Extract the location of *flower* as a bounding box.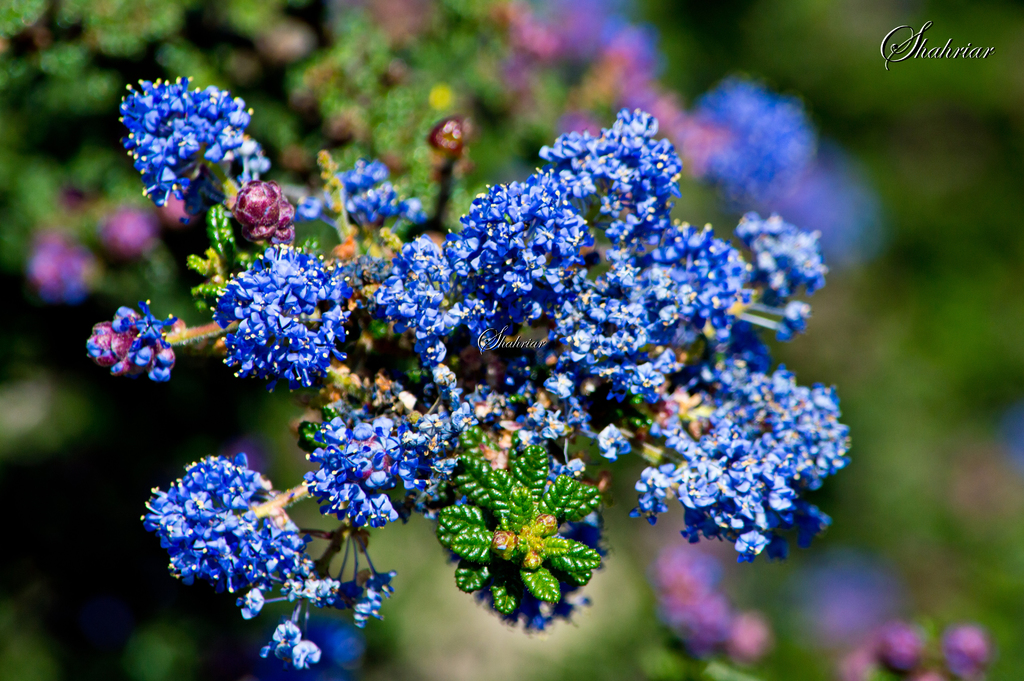
{"x1": 435, "y1": 169, "x2": 584, "y2": 333}.
